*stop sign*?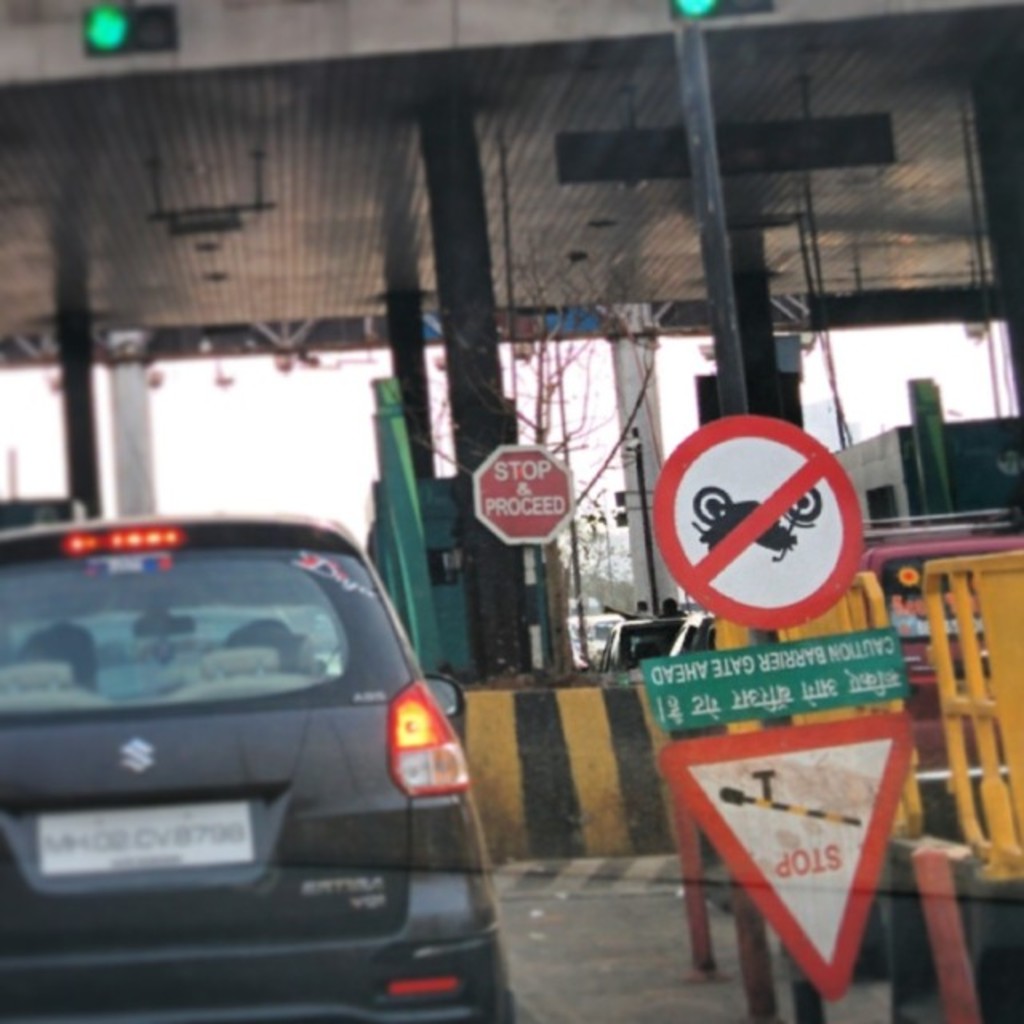
detection(467, 438, 576, 546)
